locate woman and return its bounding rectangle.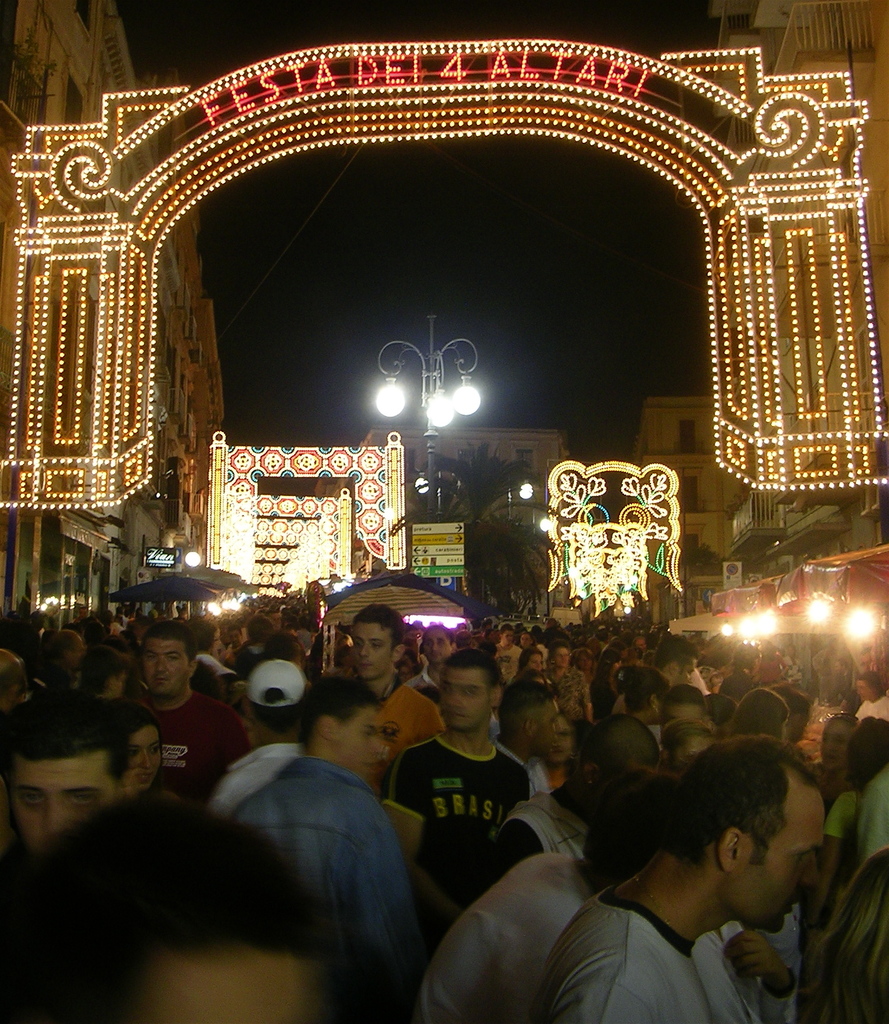
781, 853, 884, 1023.
